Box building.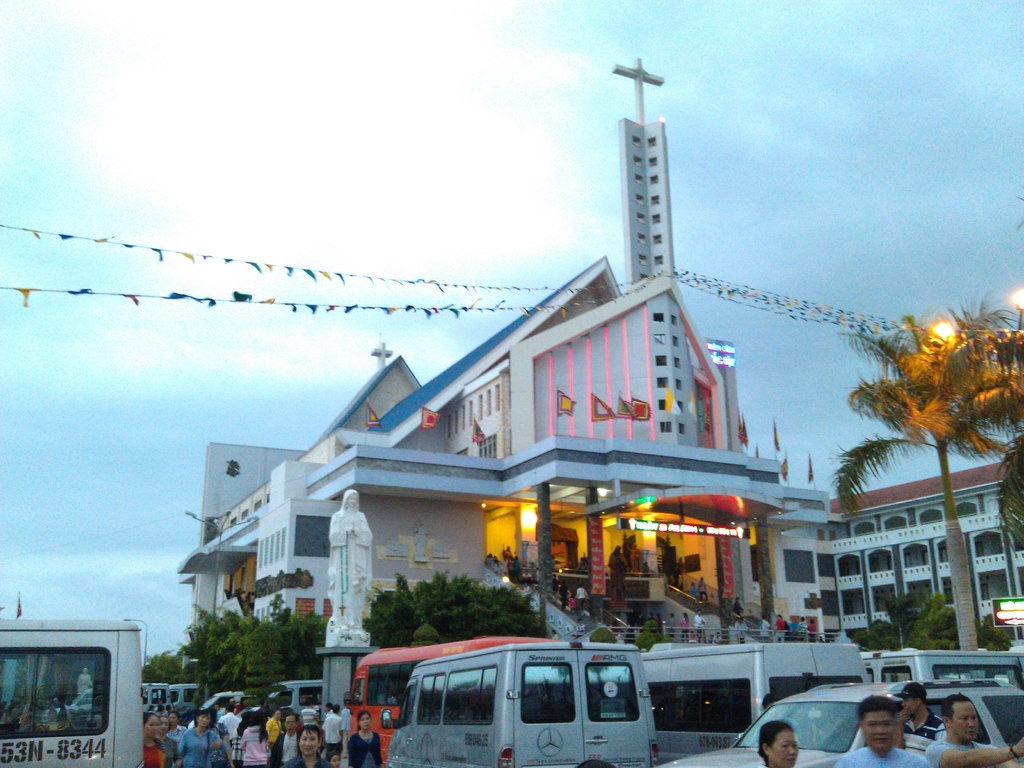
193, 122, 838, 641.
